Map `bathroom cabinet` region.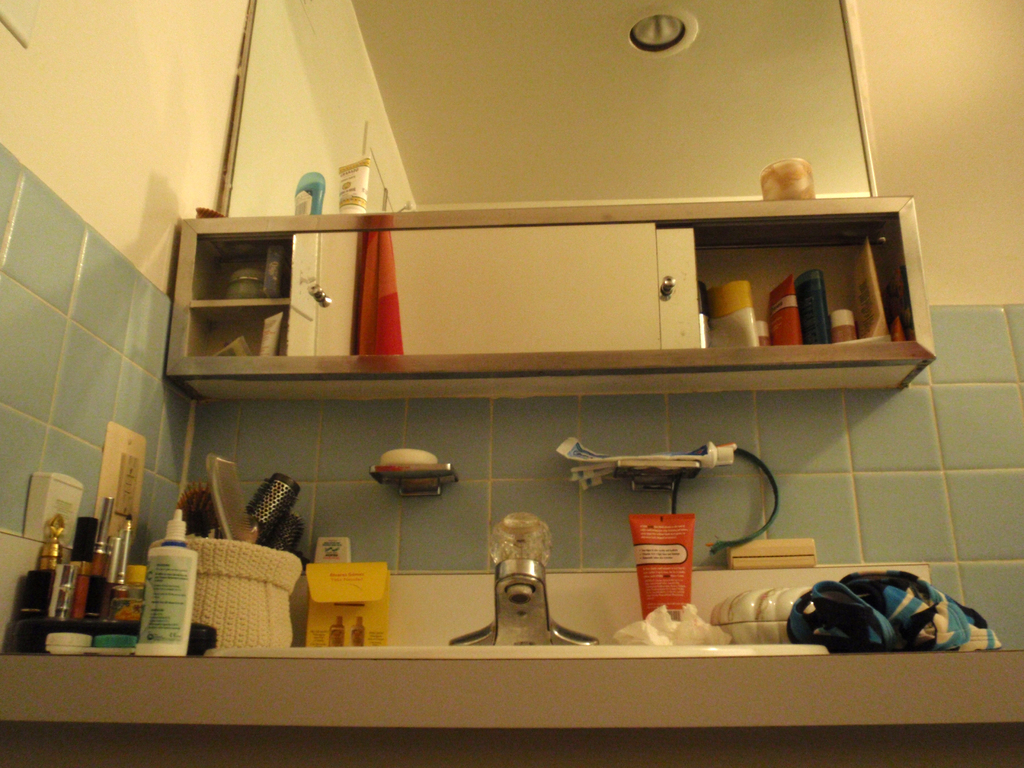
Mapped to locate(162, 194, 934, 401).
